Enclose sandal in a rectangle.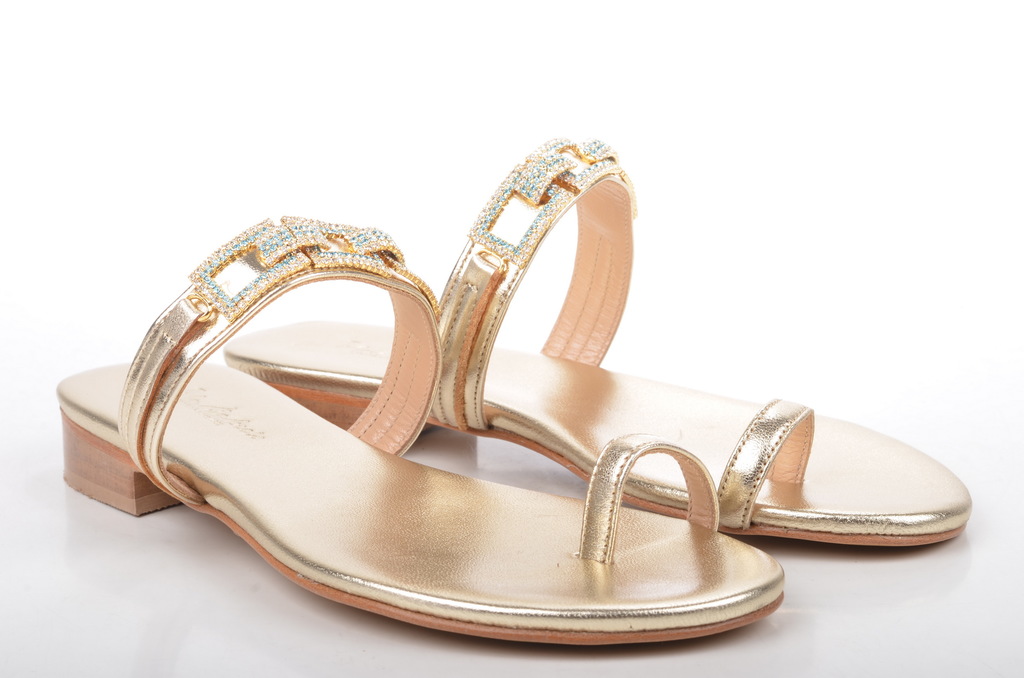
bbox=[52, 213, 787, 645].
